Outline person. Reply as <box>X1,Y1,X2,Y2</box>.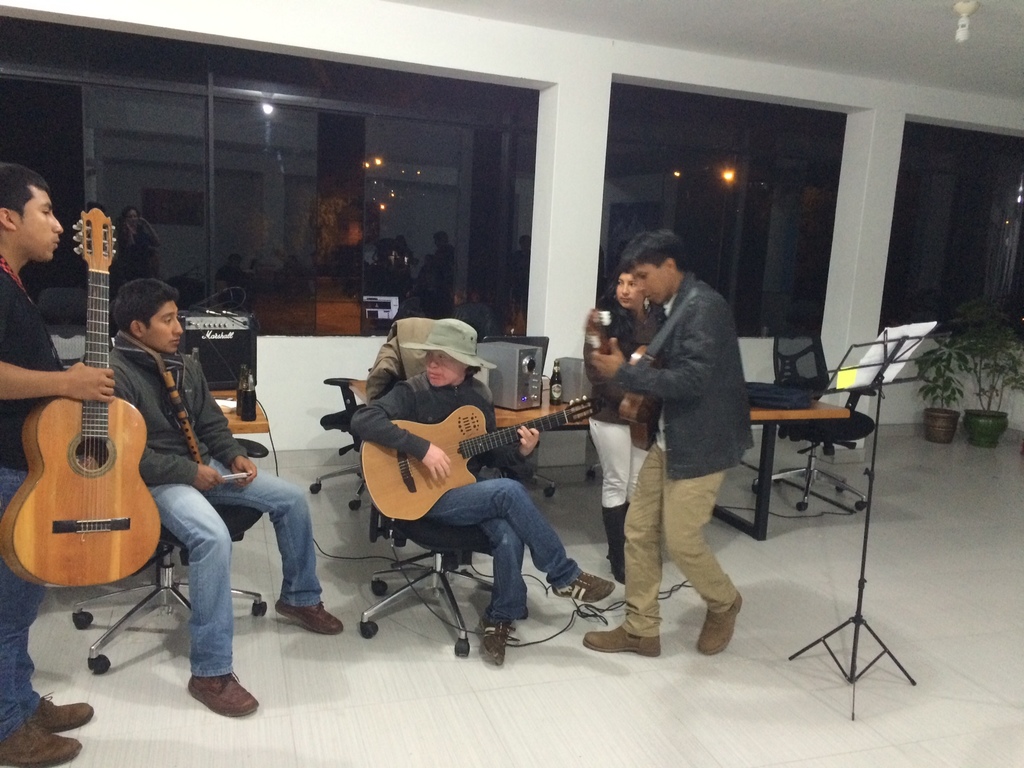
<box>350,311,617,662</box>.
